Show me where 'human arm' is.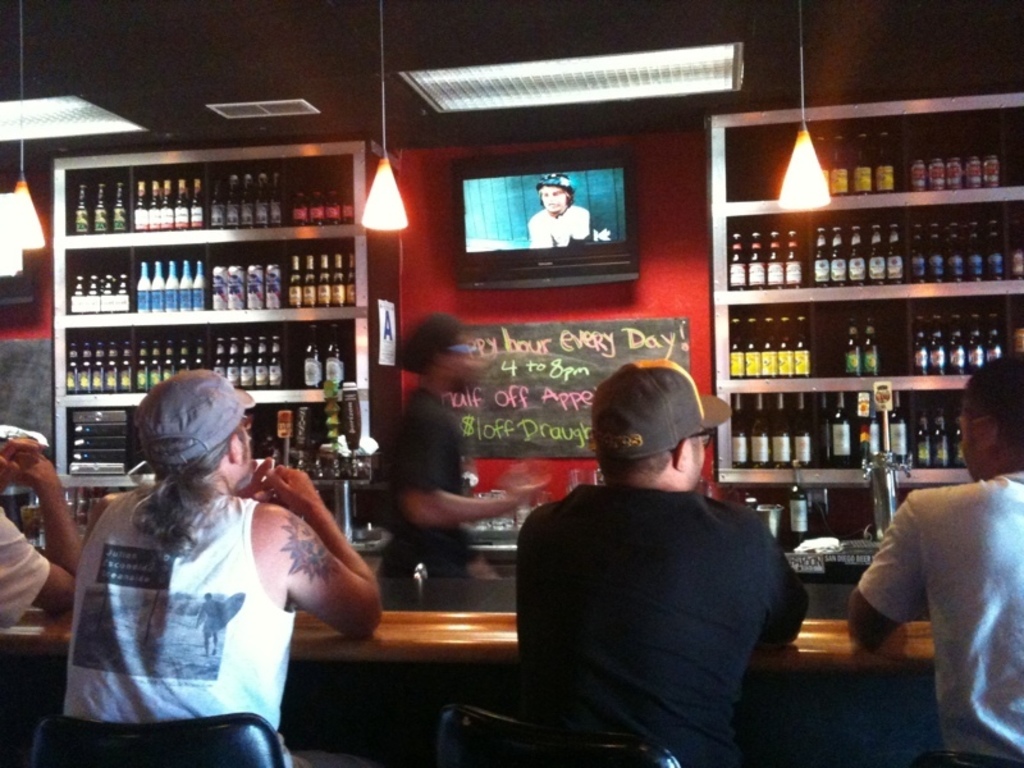
'human arm' is at bbox=[237, 460, 283, 511].
